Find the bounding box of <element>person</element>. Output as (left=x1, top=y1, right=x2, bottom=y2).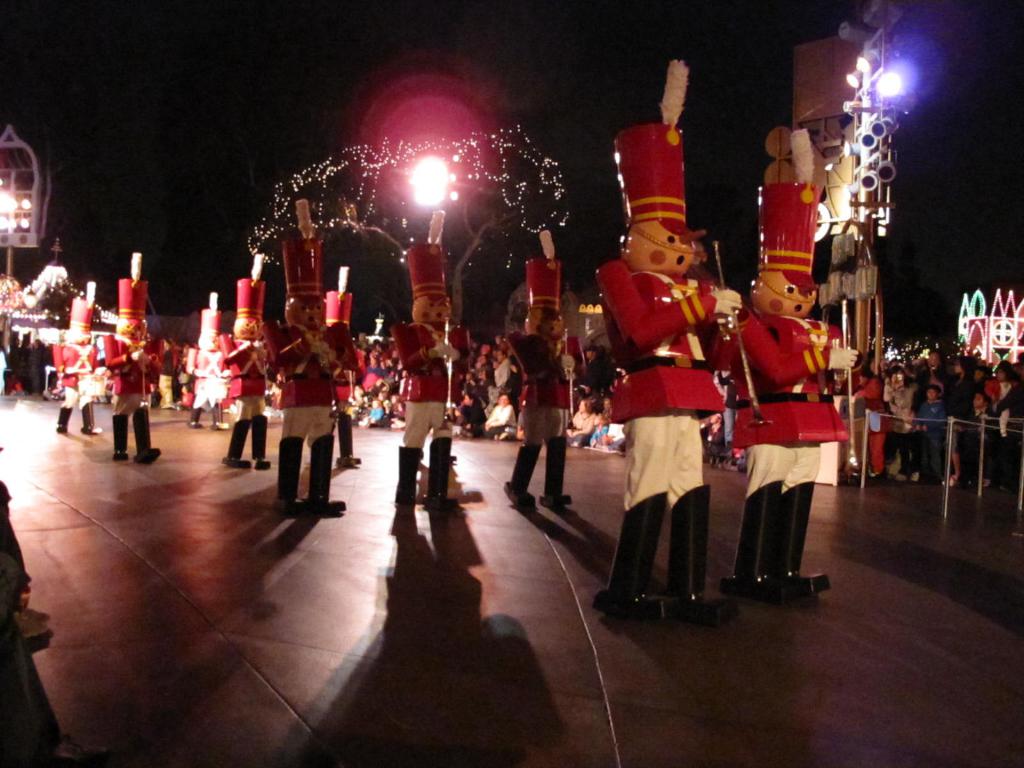
(left=393, top=294, right=461, bottom=518).
